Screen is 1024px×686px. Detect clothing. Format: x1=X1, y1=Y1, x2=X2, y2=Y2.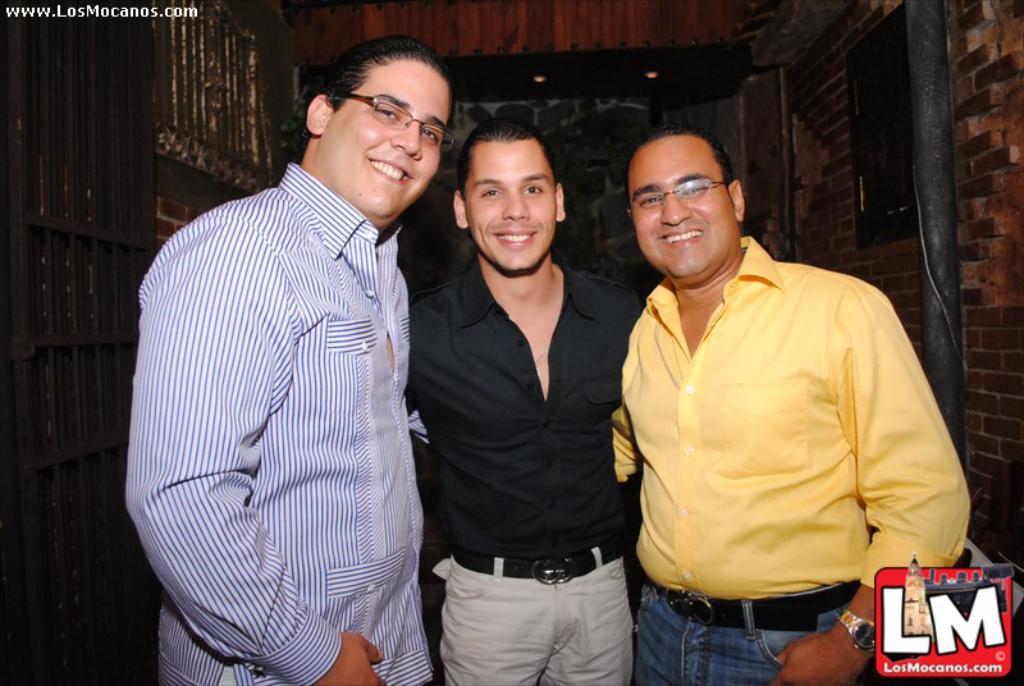
x1=407, y1=250, x2=648, y2=685.
